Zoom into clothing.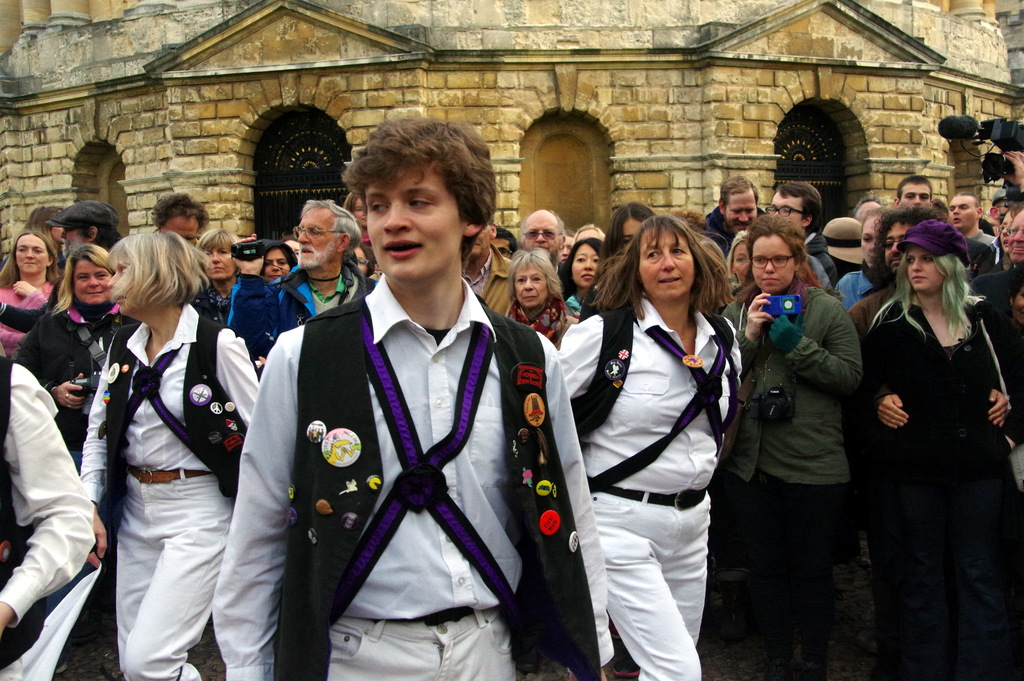
Zoom target: Rect(266, 270, 376, 348).
